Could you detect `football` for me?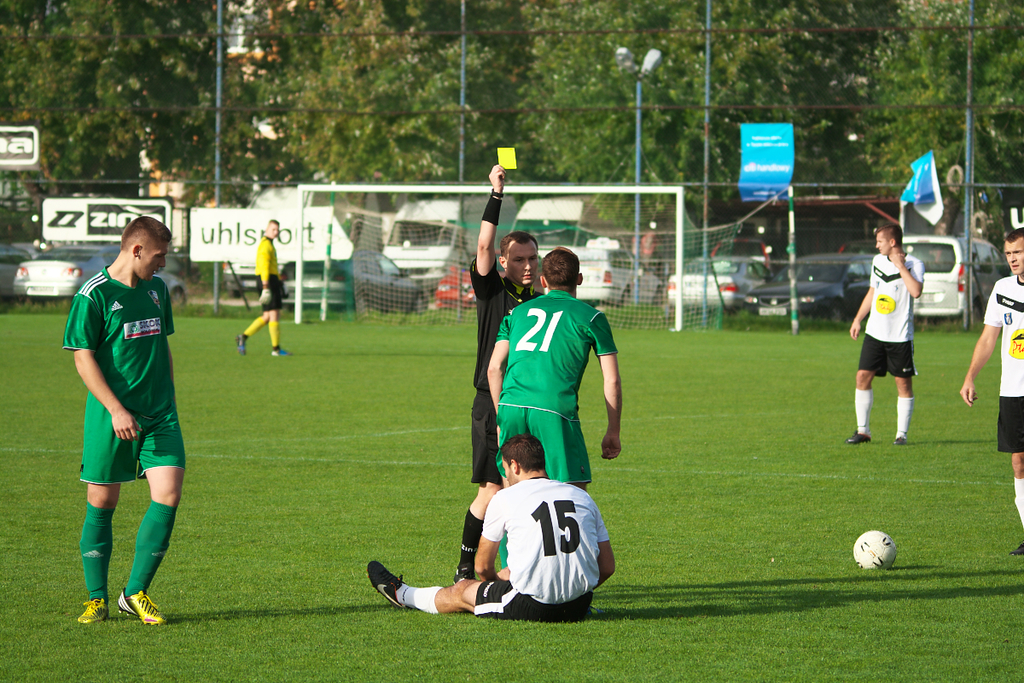
Detection result: (851,529,896,572).
